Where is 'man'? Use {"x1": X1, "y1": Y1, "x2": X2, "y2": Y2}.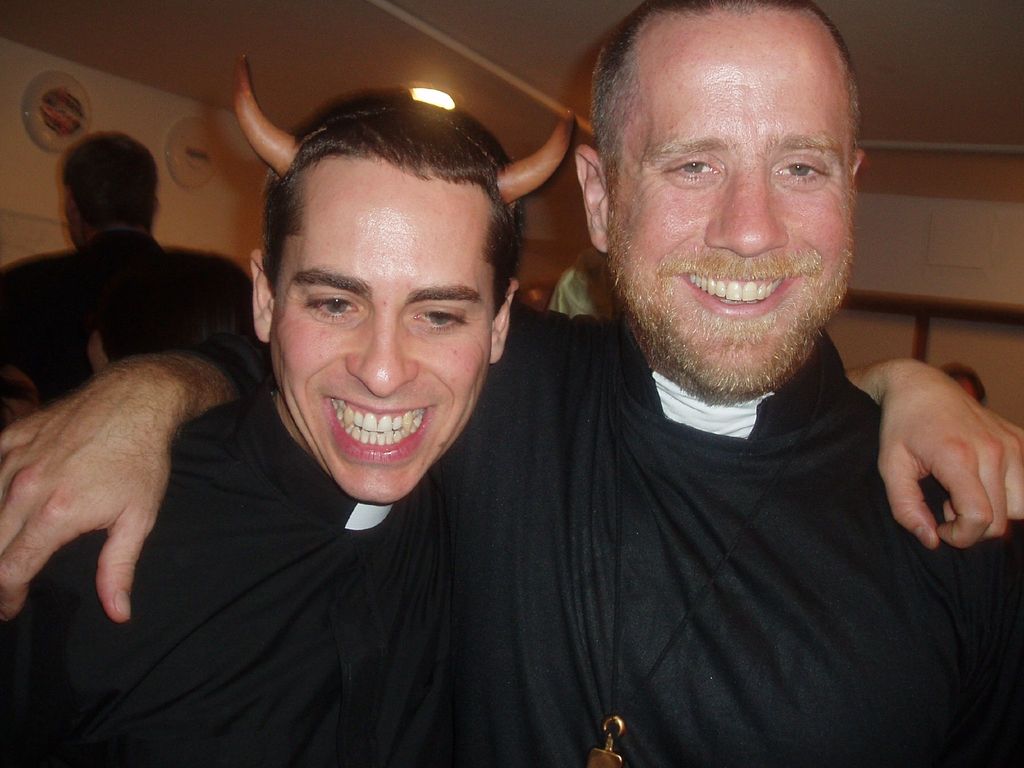
{"x1": 58, "y1": 19, "x2": 1023, "y2": 747}.
